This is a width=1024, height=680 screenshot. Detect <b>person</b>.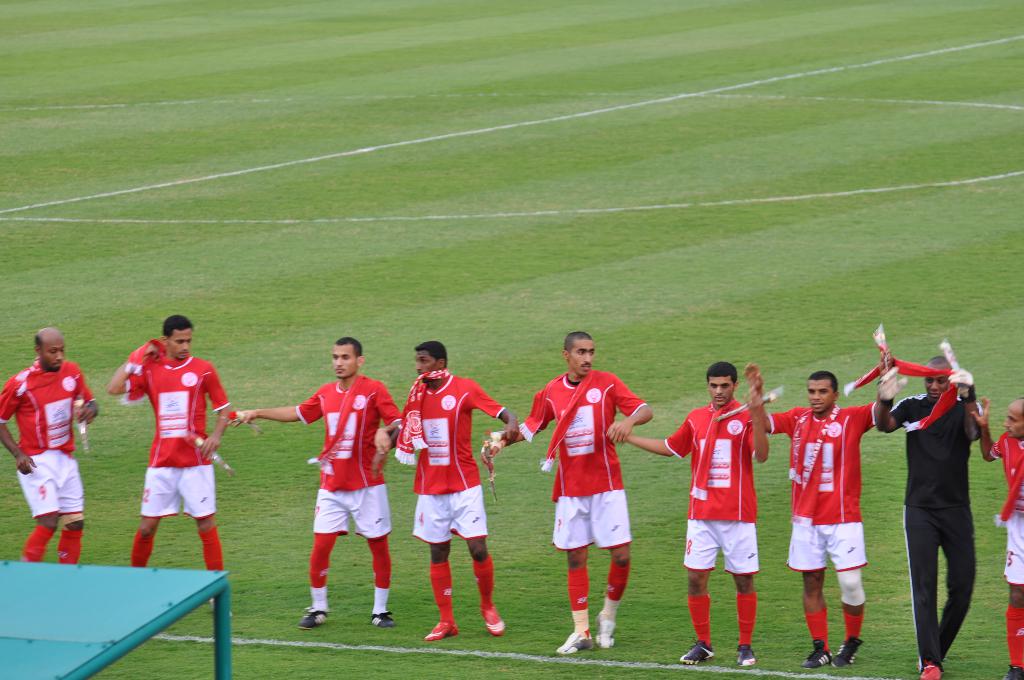
region(610, 359, 769, 667).
